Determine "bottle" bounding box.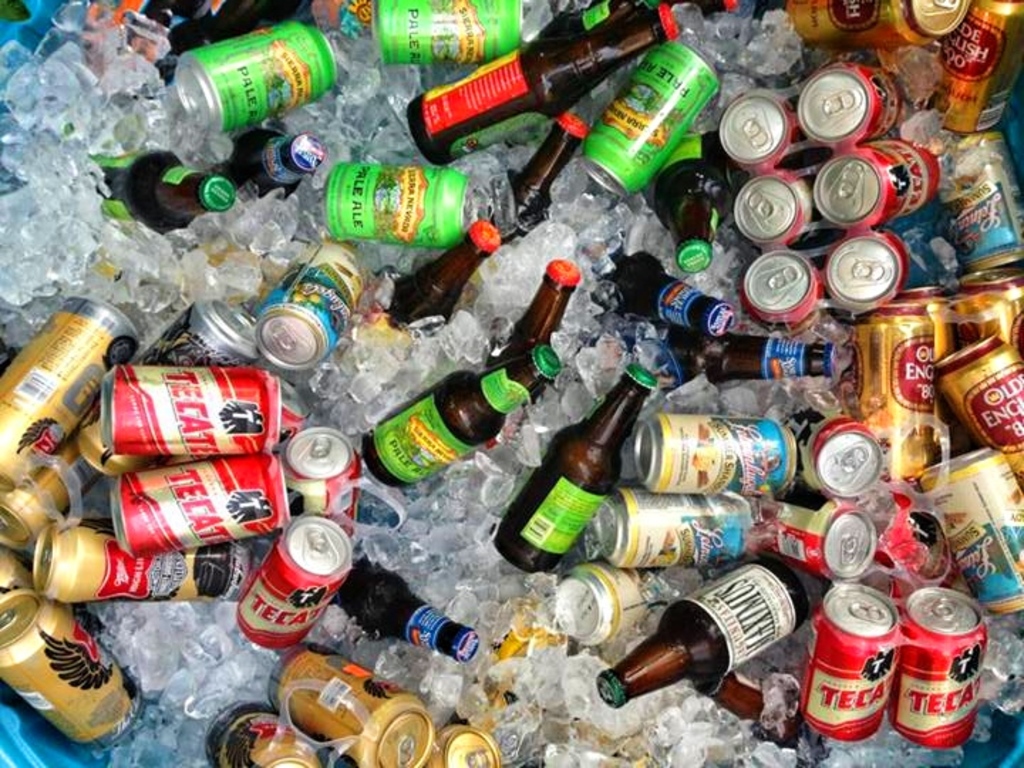
Determined: {"left": 162, "top": 0, "right": 242, "bottom": 64}.
